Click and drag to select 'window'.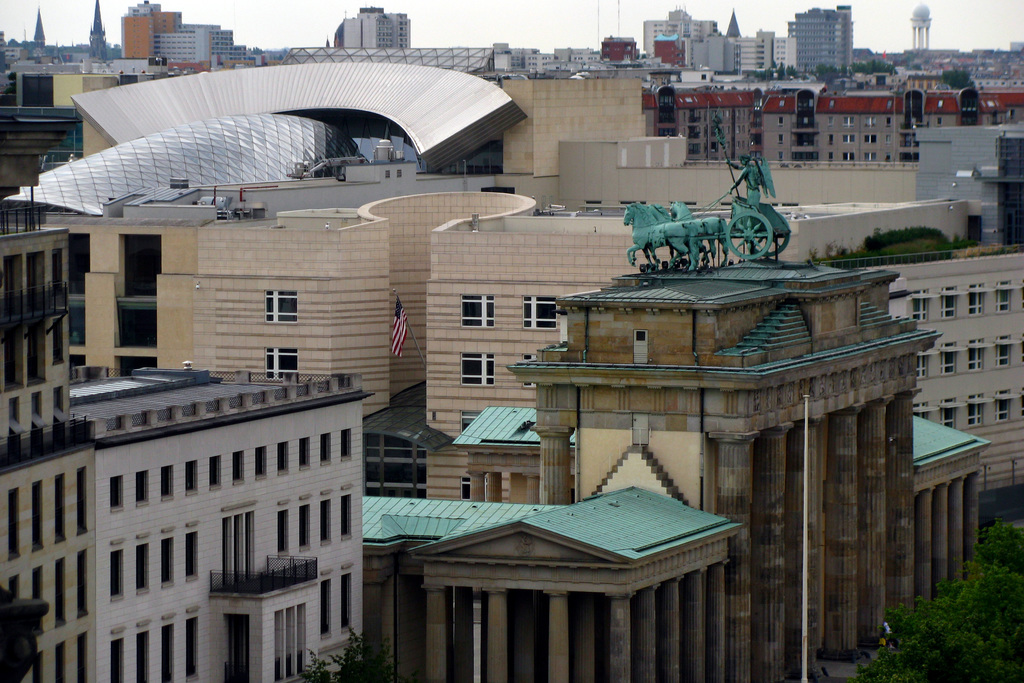
Selection: detection(278, 445, 289, 475).
